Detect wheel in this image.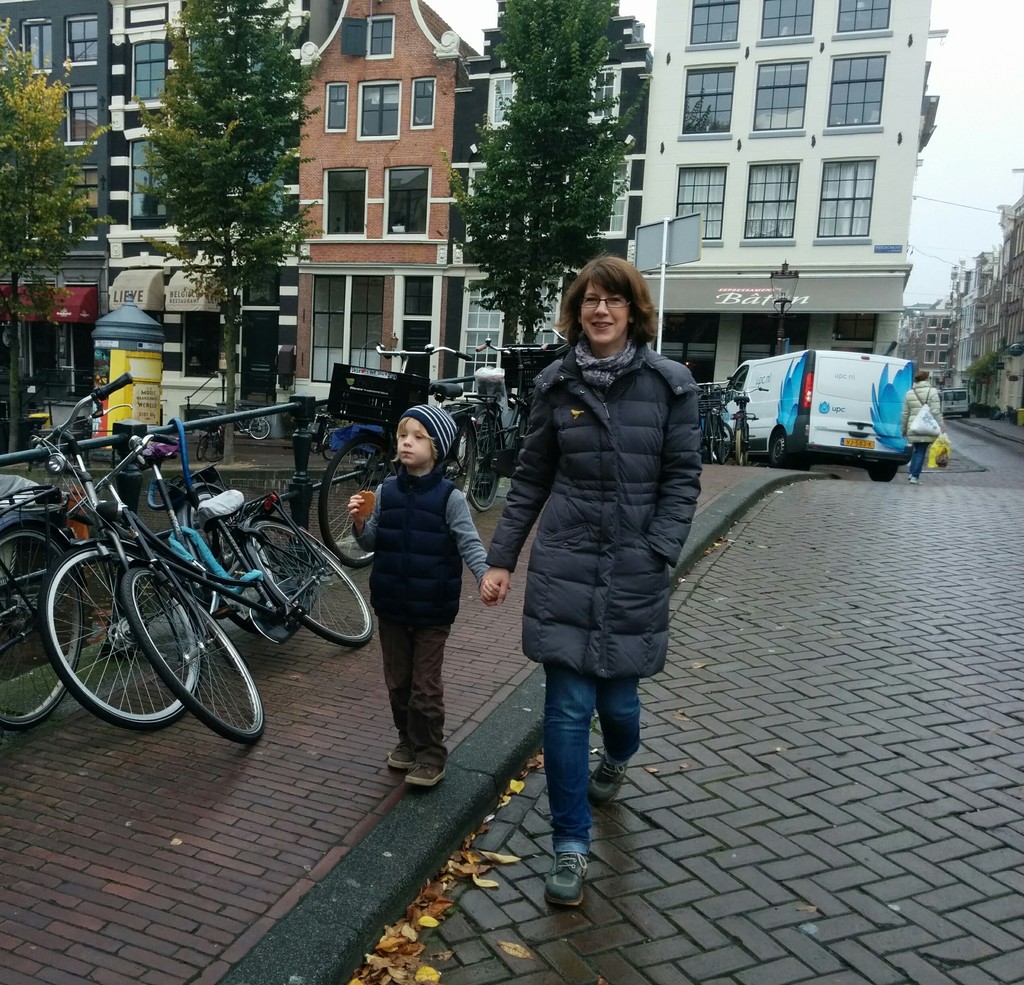
Detection: (248, 414, 271, 438).
